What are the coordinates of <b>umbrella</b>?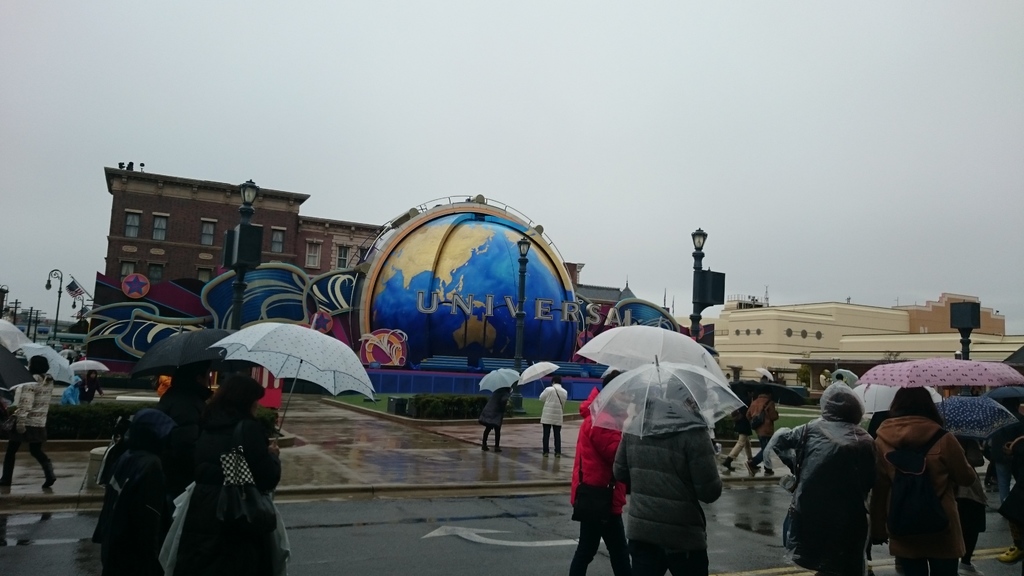
{"left": 572, "top": 316, "right": 735, "bottom": 385}.
